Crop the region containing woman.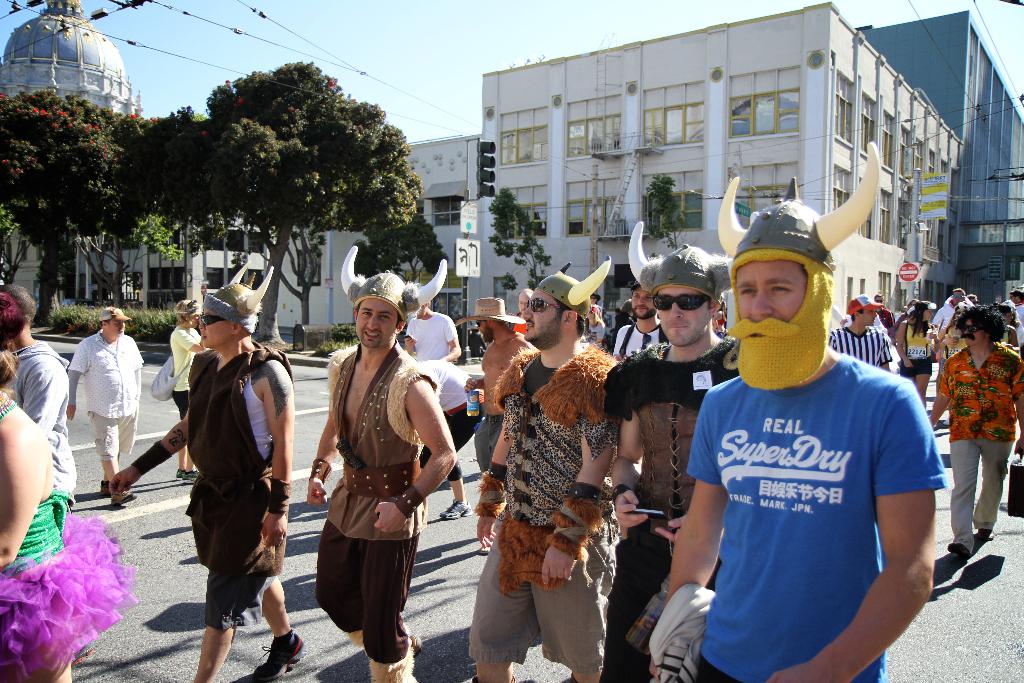
Crop region: 896/300/940/413.
